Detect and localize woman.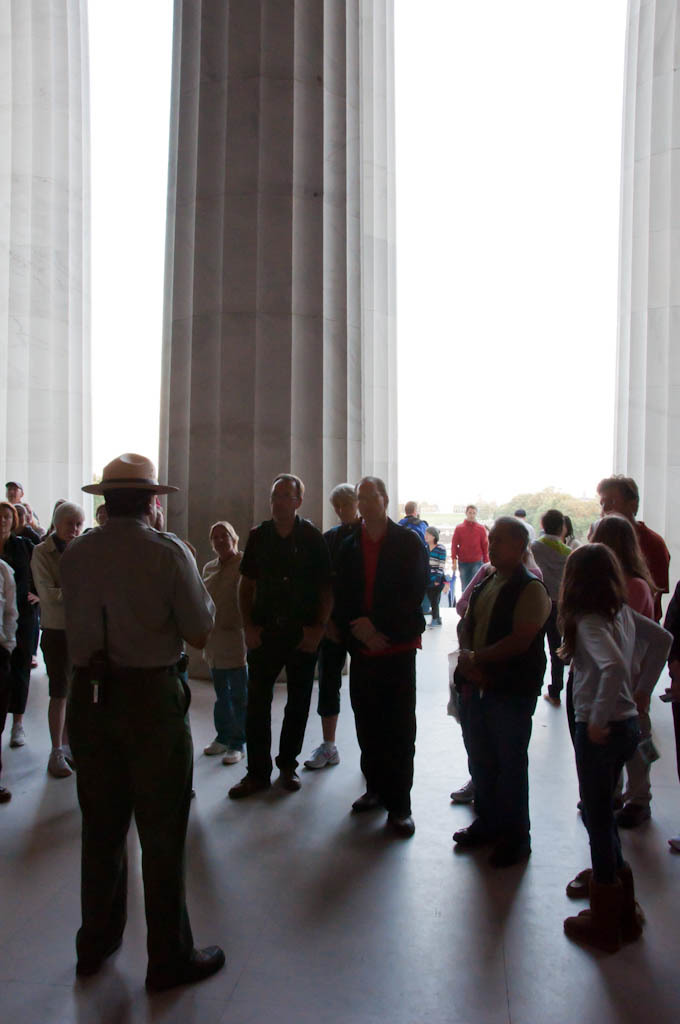
Localized at <box>25,498,87,787</box>.
